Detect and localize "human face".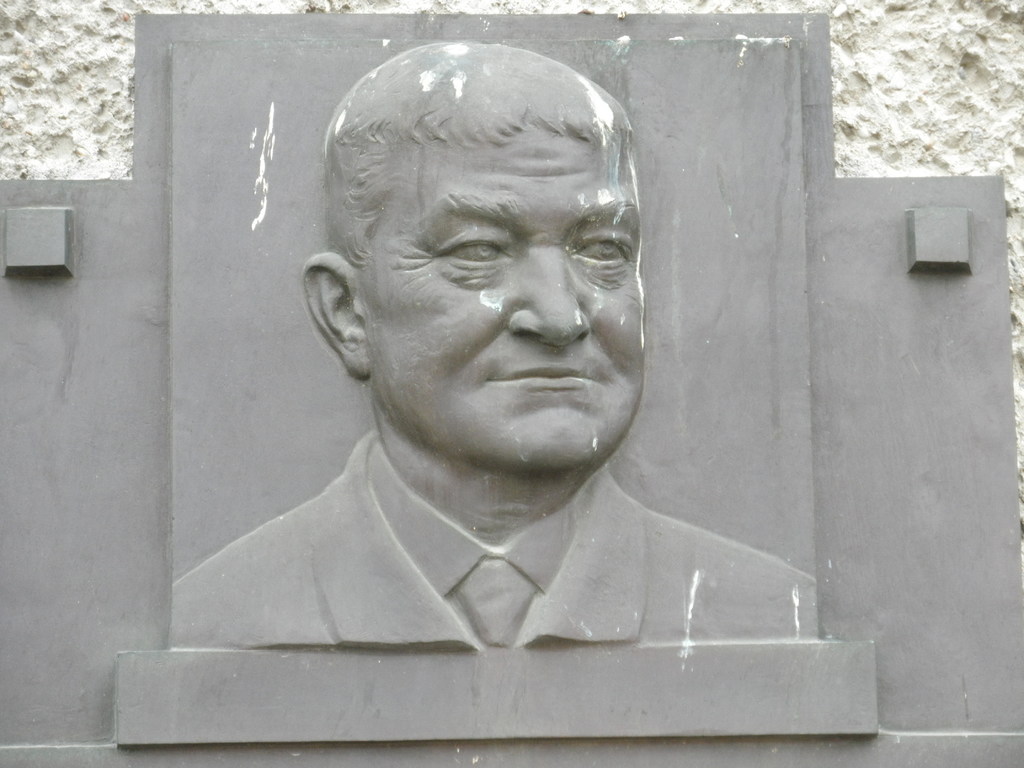
Localized at [x1=318, y1=72, x2=655, y2=470].
